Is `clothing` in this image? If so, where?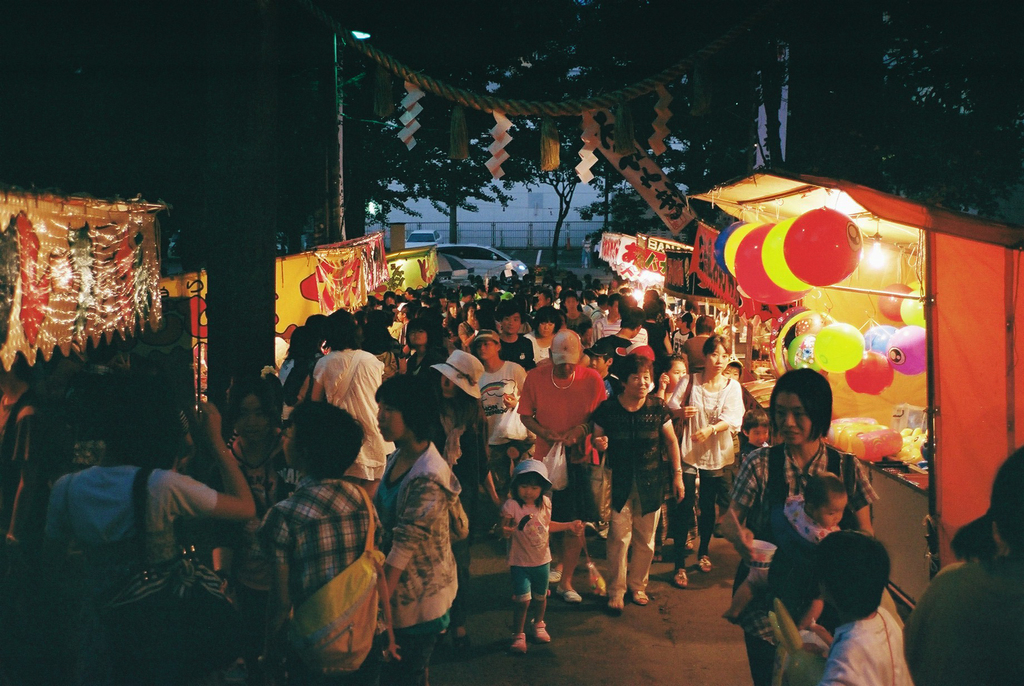
Yes, at detection(673, 460, 727, 565).
